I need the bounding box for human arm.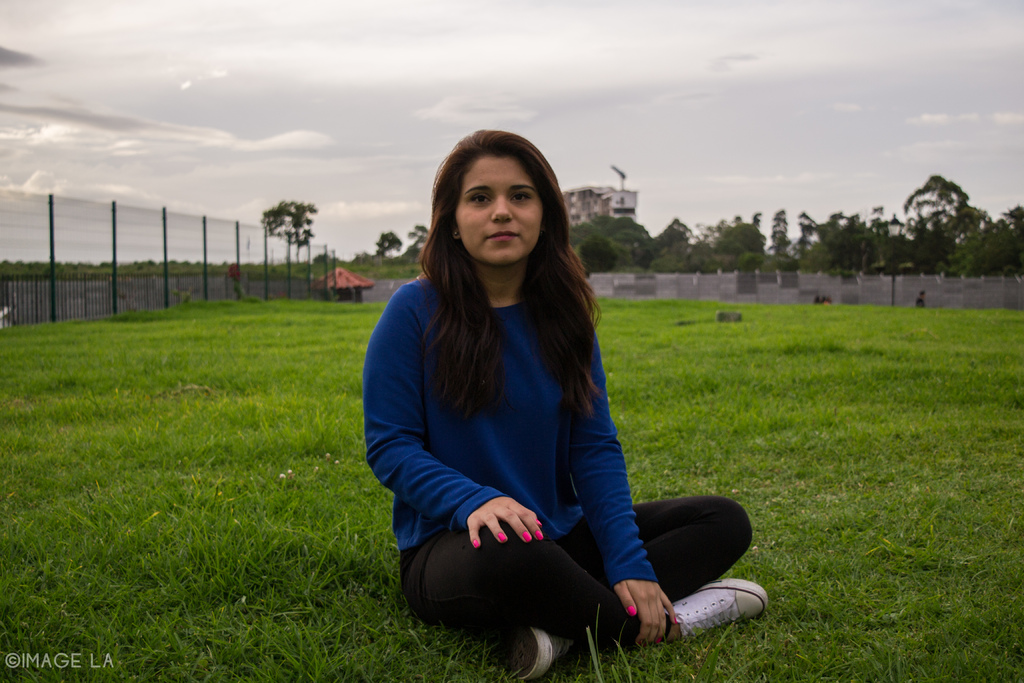
Here it is: [x1=564, y1=284, x2=678, y2=652].
